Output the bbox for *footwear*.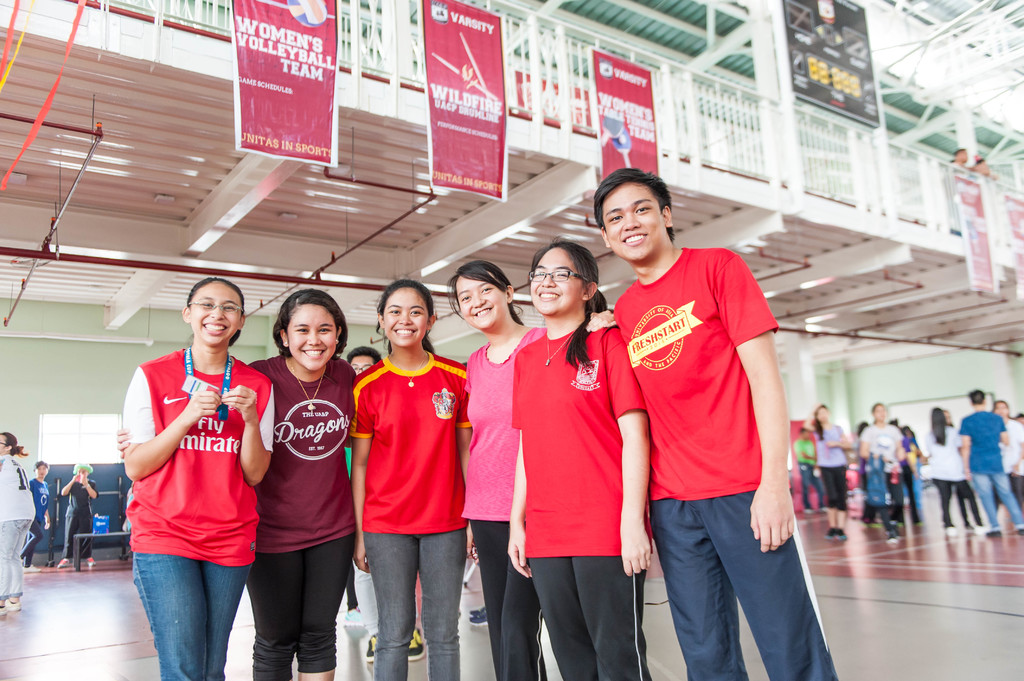
363:633:388:661.
